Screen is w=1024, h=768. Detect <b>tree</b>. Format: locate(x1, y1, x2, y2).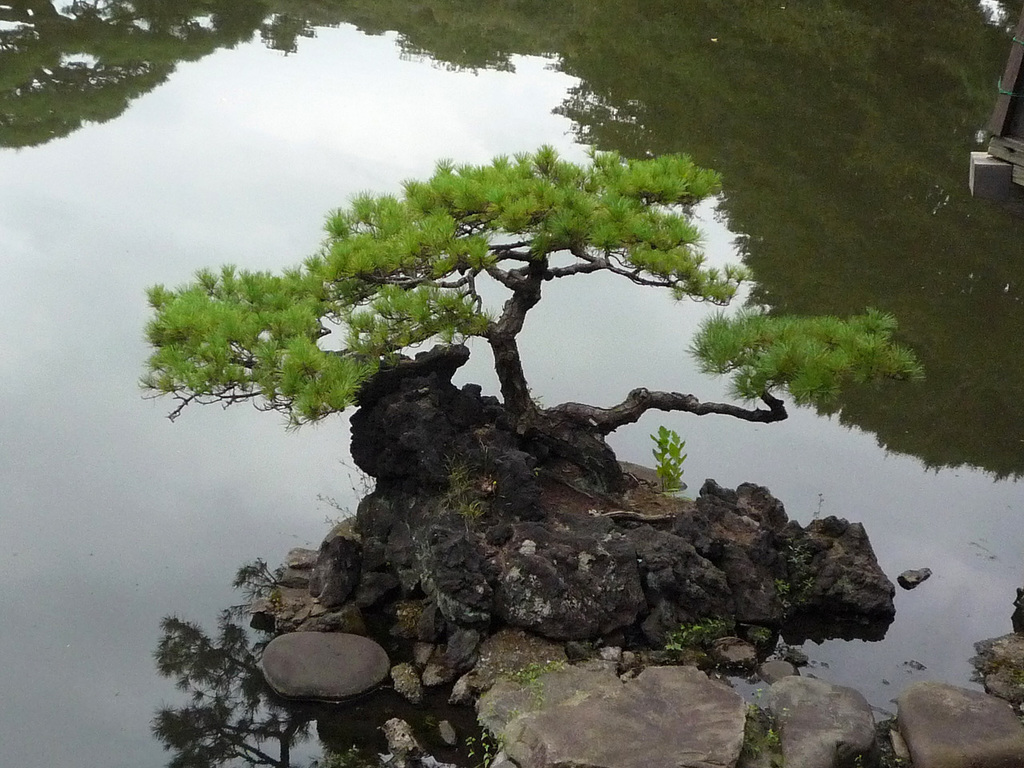
locate(226, 146, 879, 541).
